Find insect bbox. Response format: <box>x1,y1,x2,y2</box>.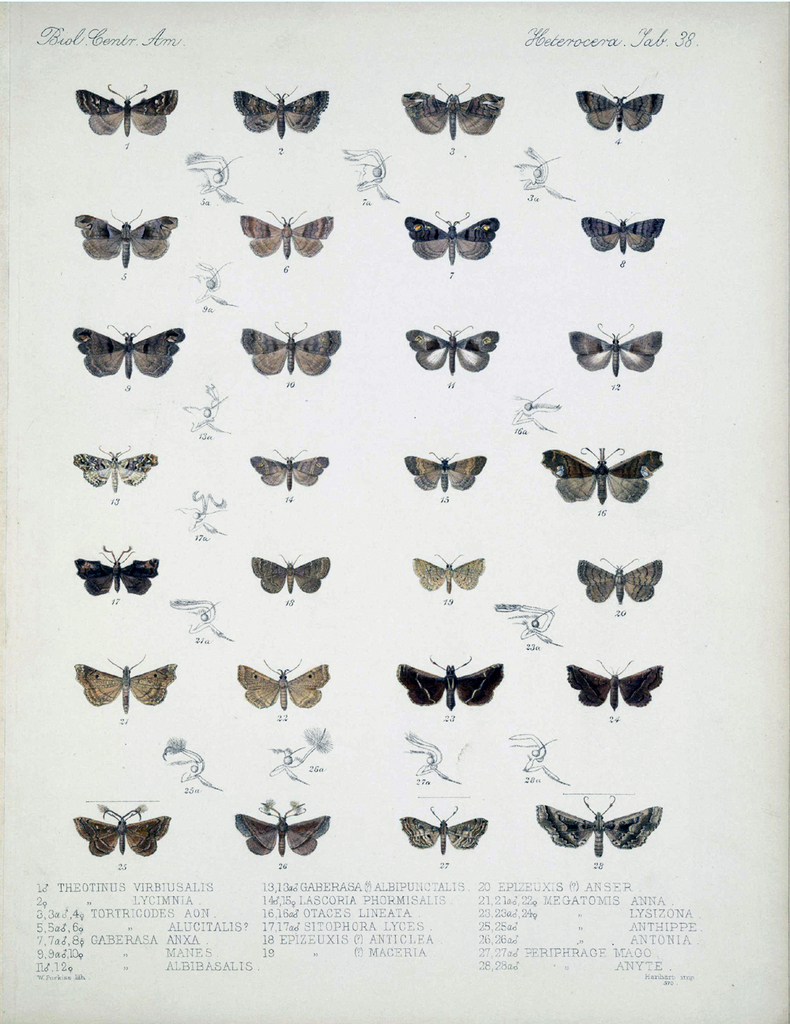
<box>408,329,500,376</box>.
